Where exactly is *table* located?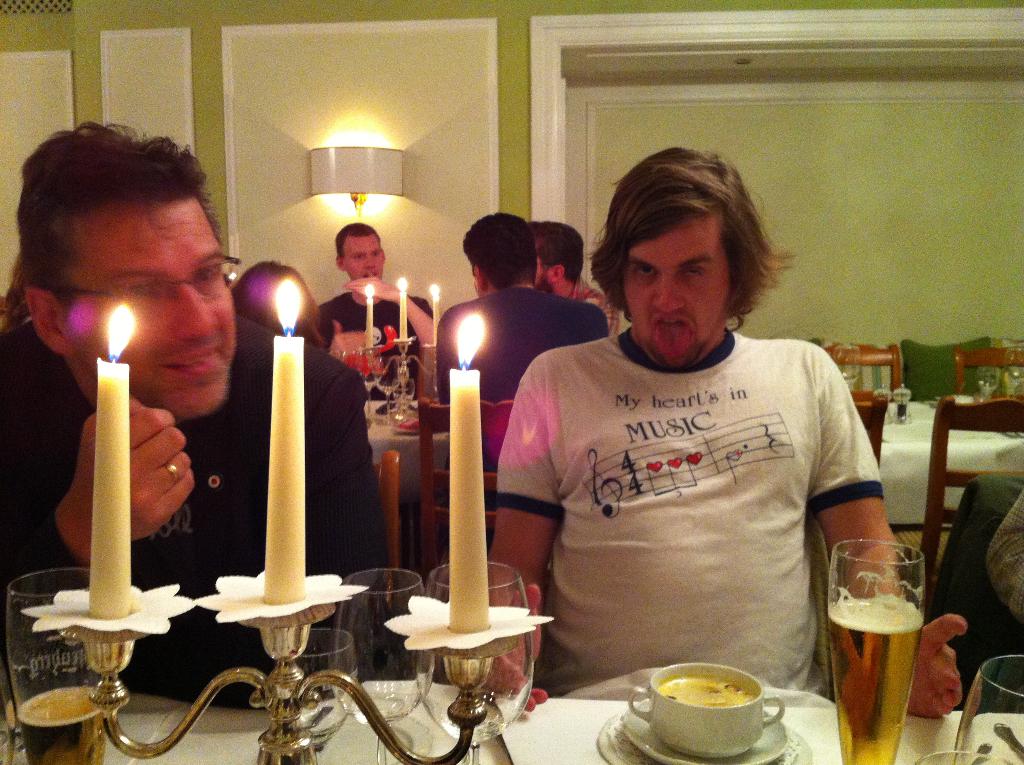
Its bounding box is Rect(0, 672, 1023, 764).
